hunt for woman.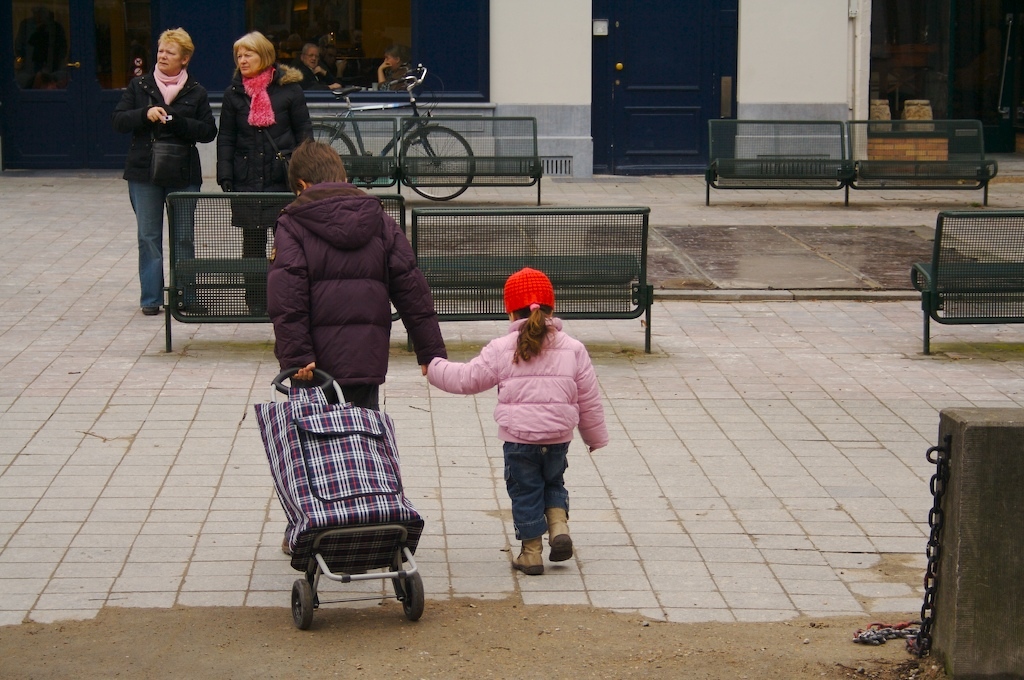
Hunted down at x1=115, y1=11, x2=208, y2=301.
